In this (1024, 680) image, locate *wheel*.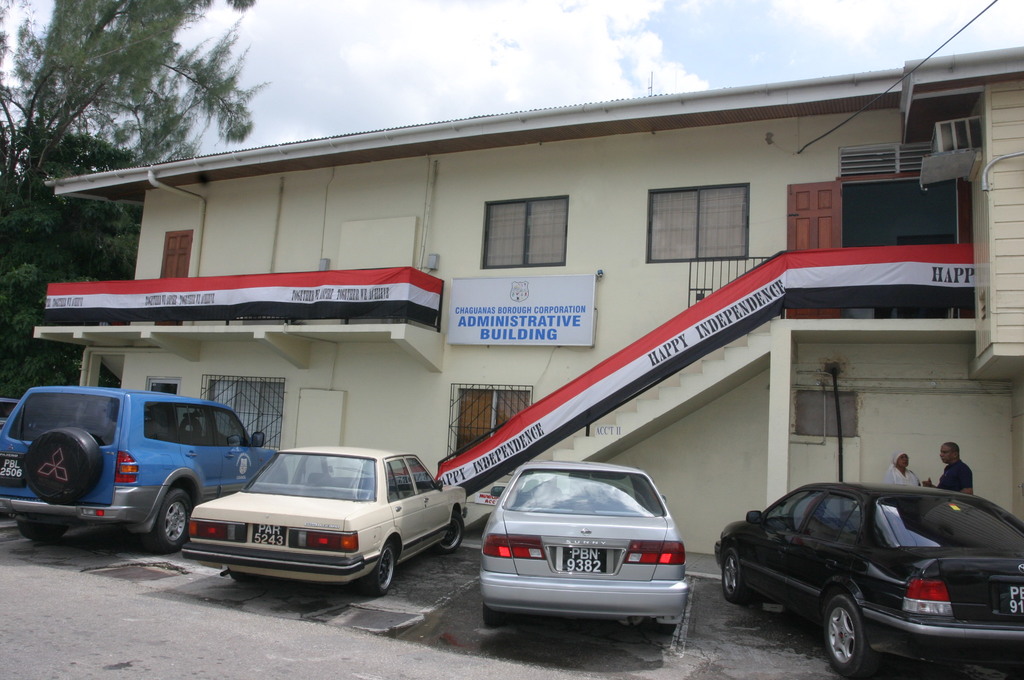
Bounding box: bbox=(483, 600, 501, 627).
